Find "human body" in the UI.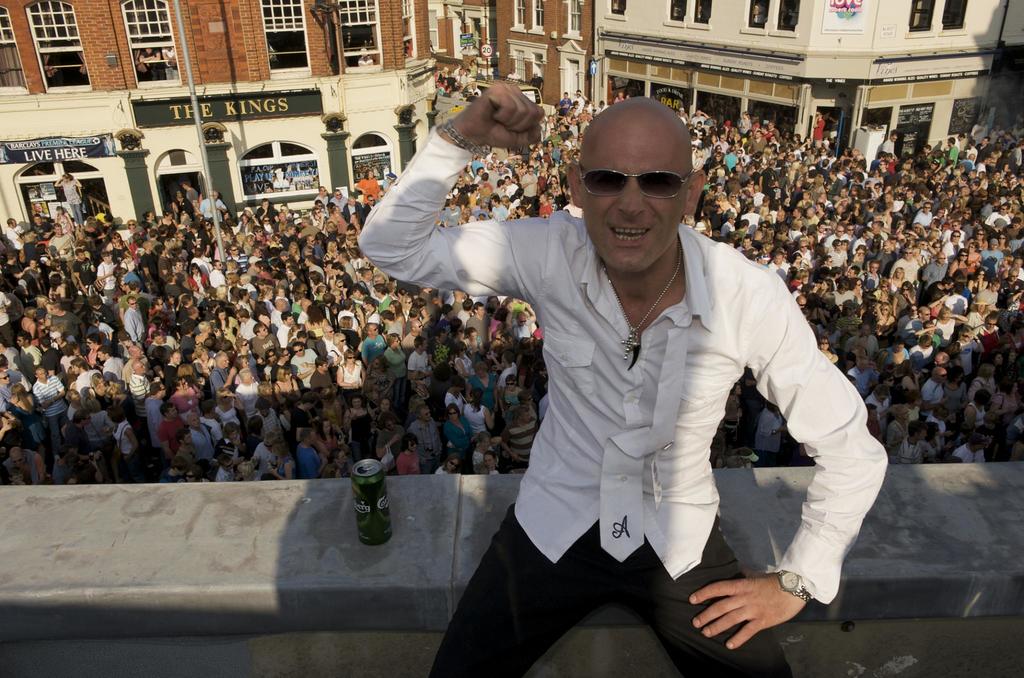
UI element at bbox=(175, 366, 198, 376).
